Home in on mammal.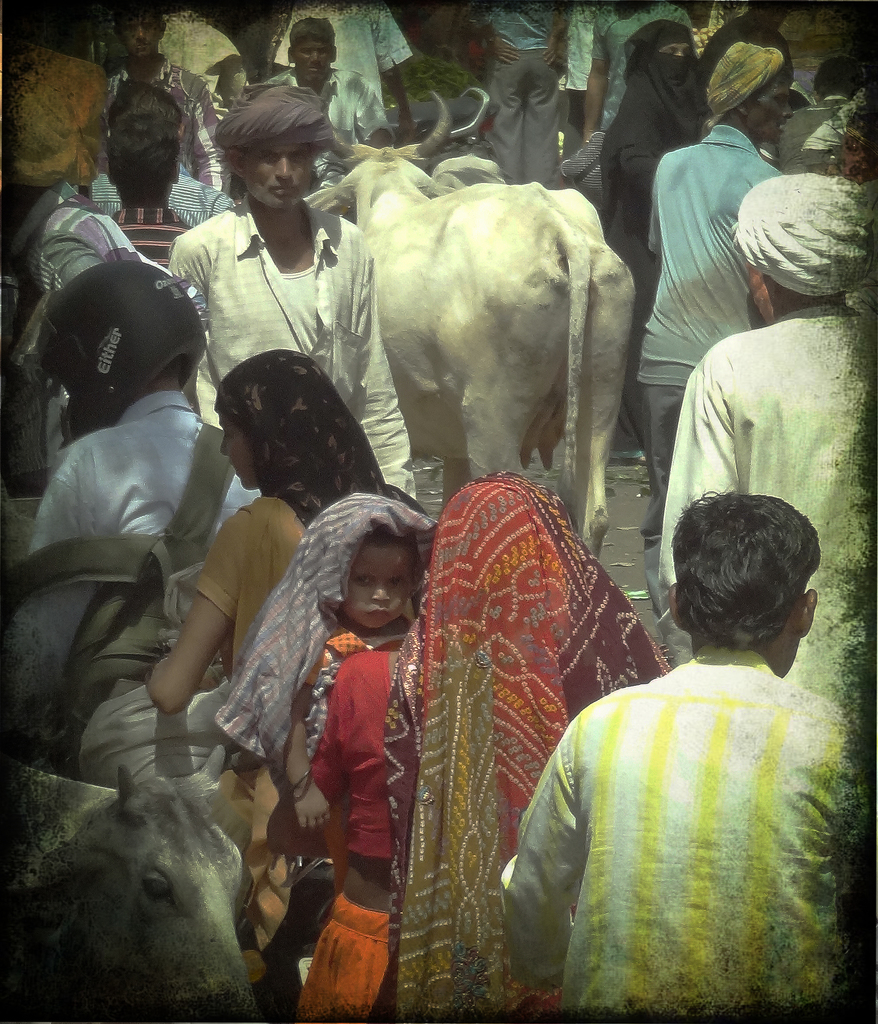
Homed in at [left=86, top=77, right=232, bottom=228].
